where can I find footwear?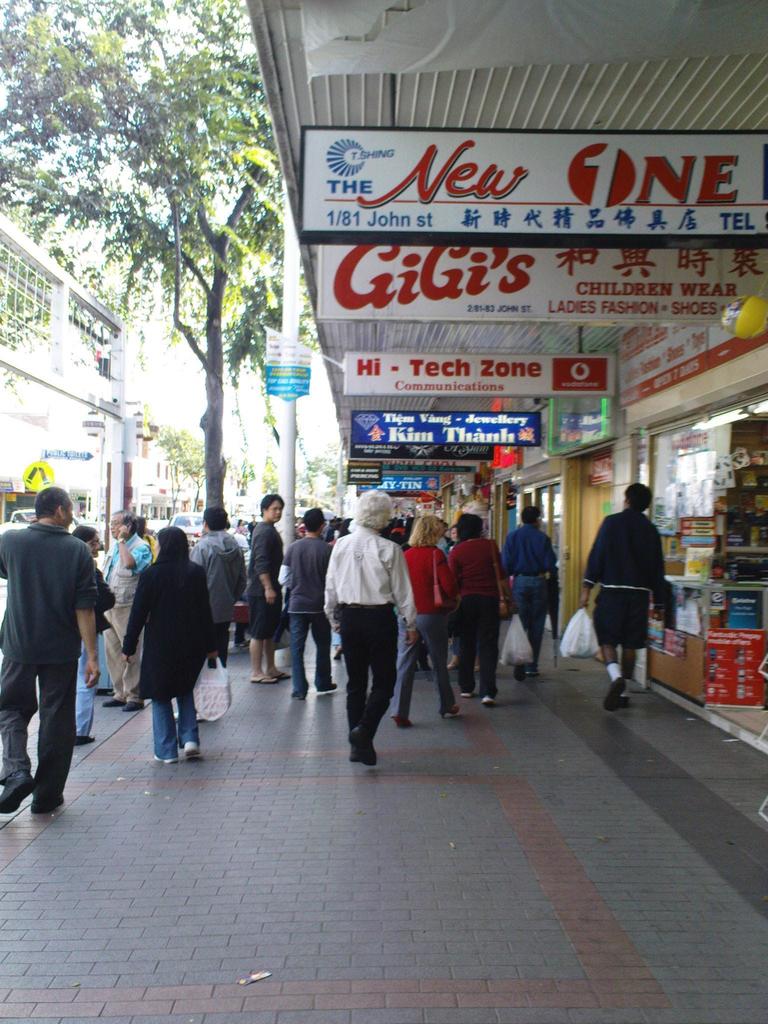
You can find it at x1=315 y1=682 x2=336 y2=694.
